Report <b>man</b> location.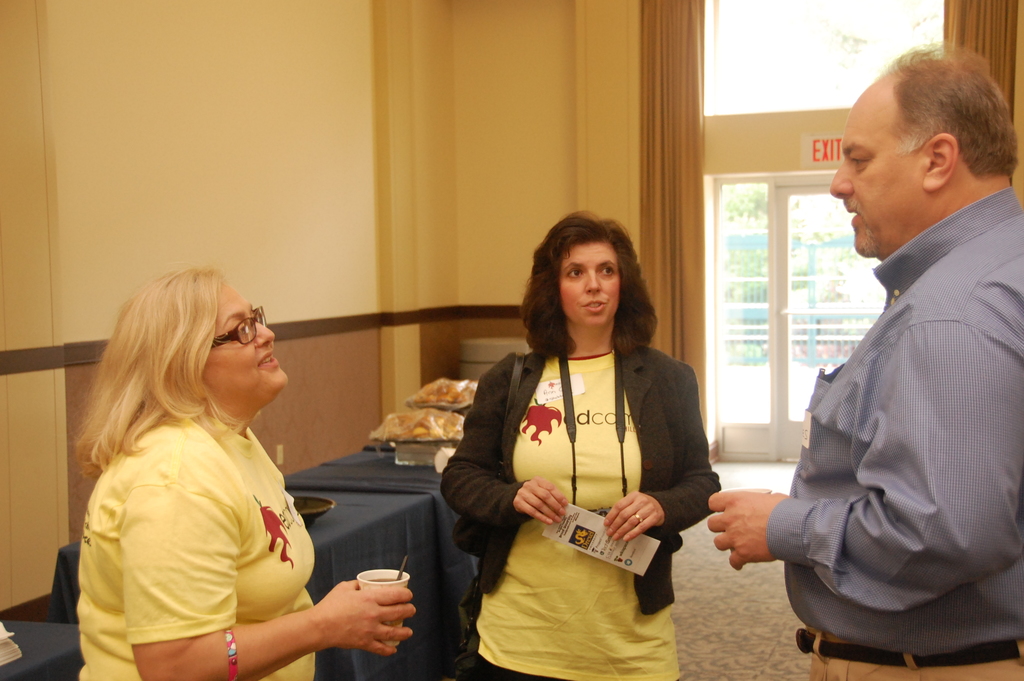
Report: <region>704, 32, 1021, 680</region>.
